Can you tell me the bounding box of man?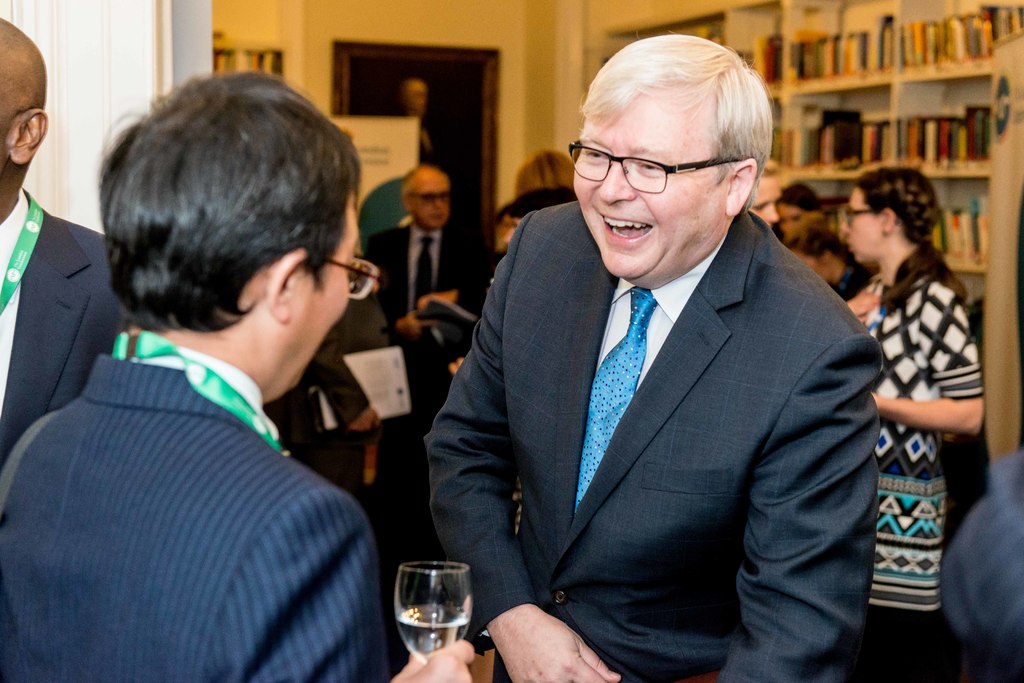
bbox=[0, 63, 476, 682].
